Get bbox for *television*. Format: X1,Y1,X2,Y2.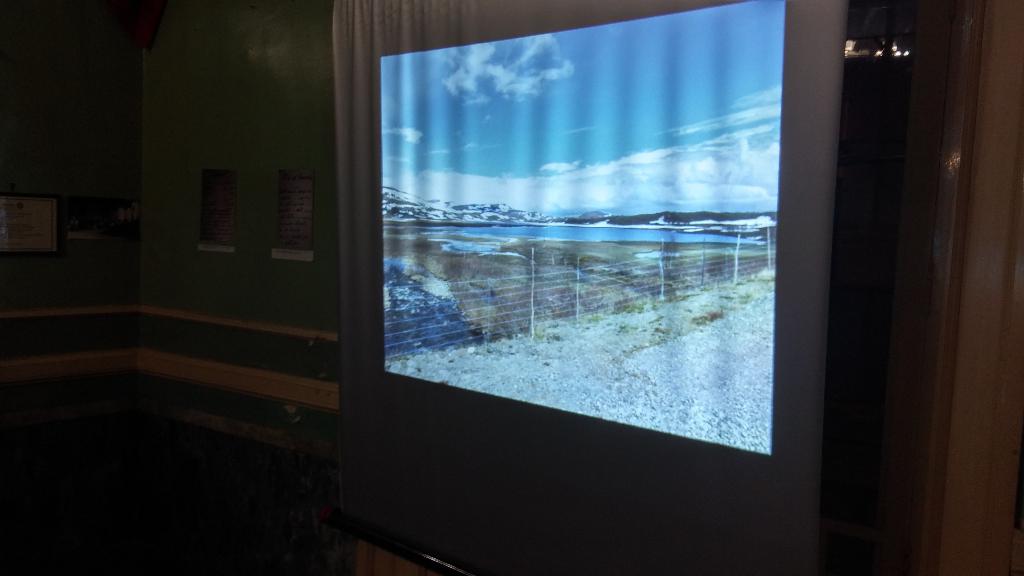
330,3,984,575.
